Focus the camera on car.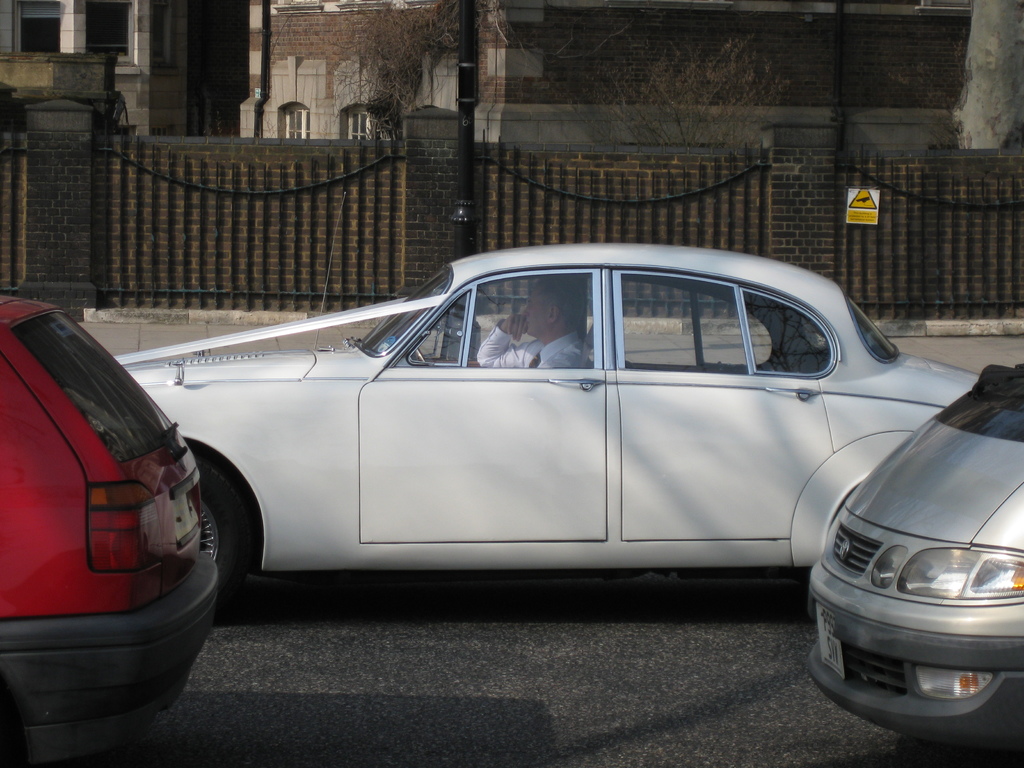
Focus region: detection(91, 248, 992, 662).
